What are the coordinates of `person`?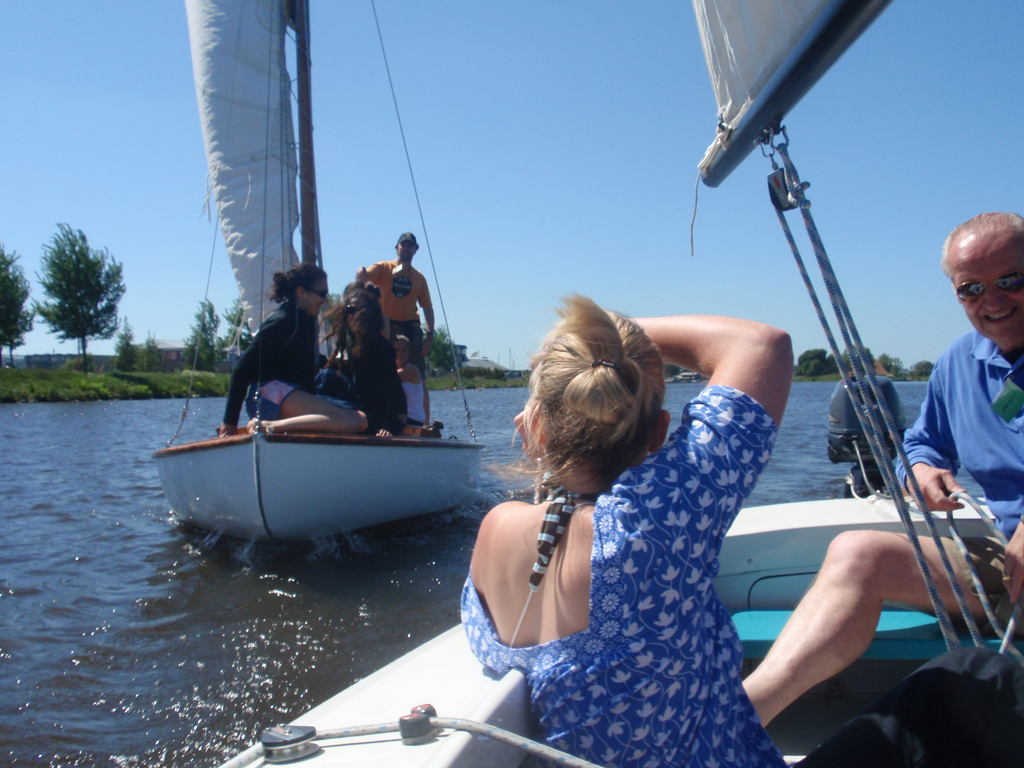
(455,291,806,767).
